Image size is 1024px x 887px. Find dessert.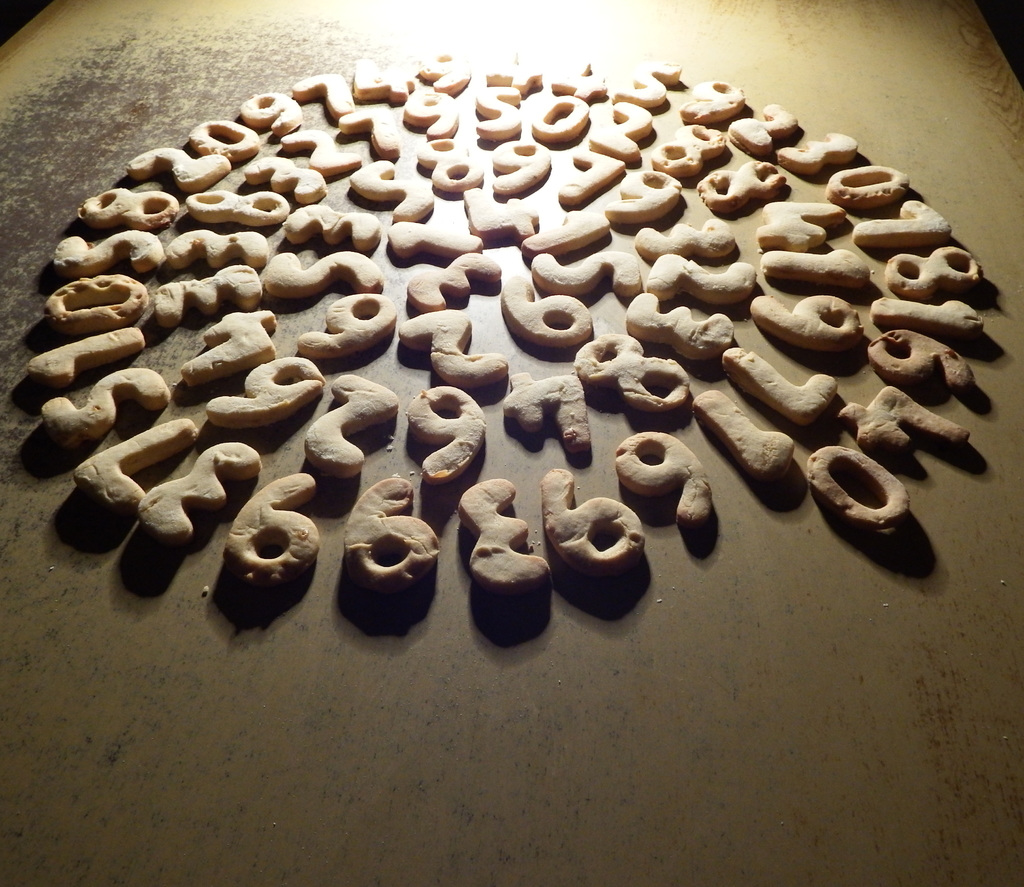
<box>42,370,172,440</box>.
